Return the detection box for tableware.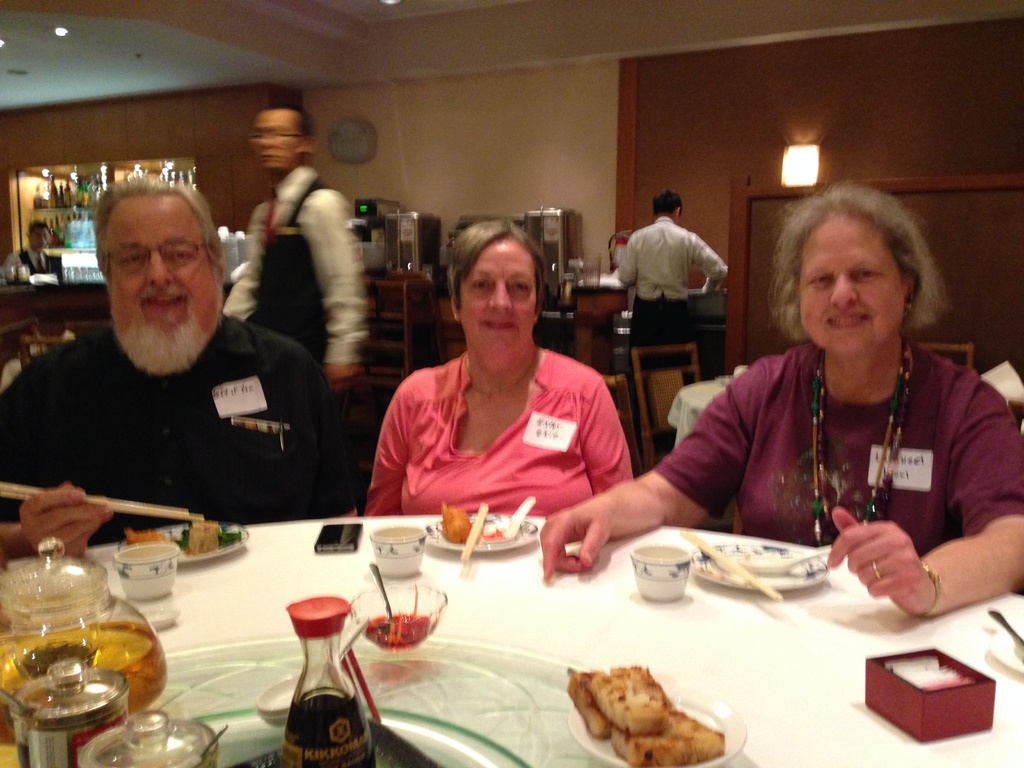
(568,679,746,767).
